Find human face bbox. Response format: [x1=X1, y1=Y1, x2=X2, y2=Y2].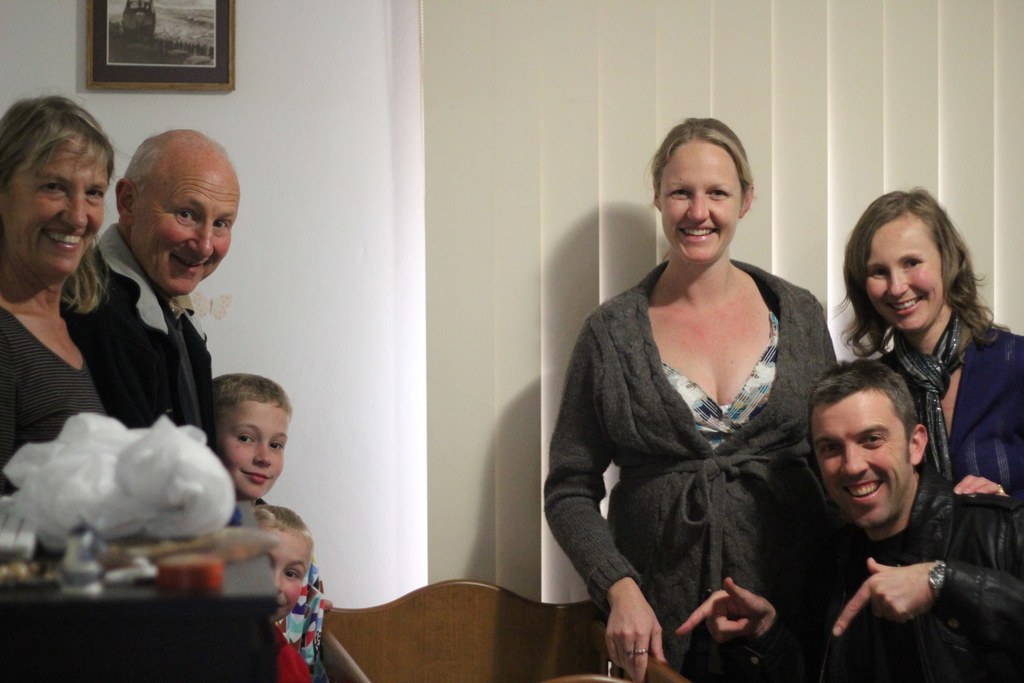
[x1=2, y1=130, x2=104, y2=276].
